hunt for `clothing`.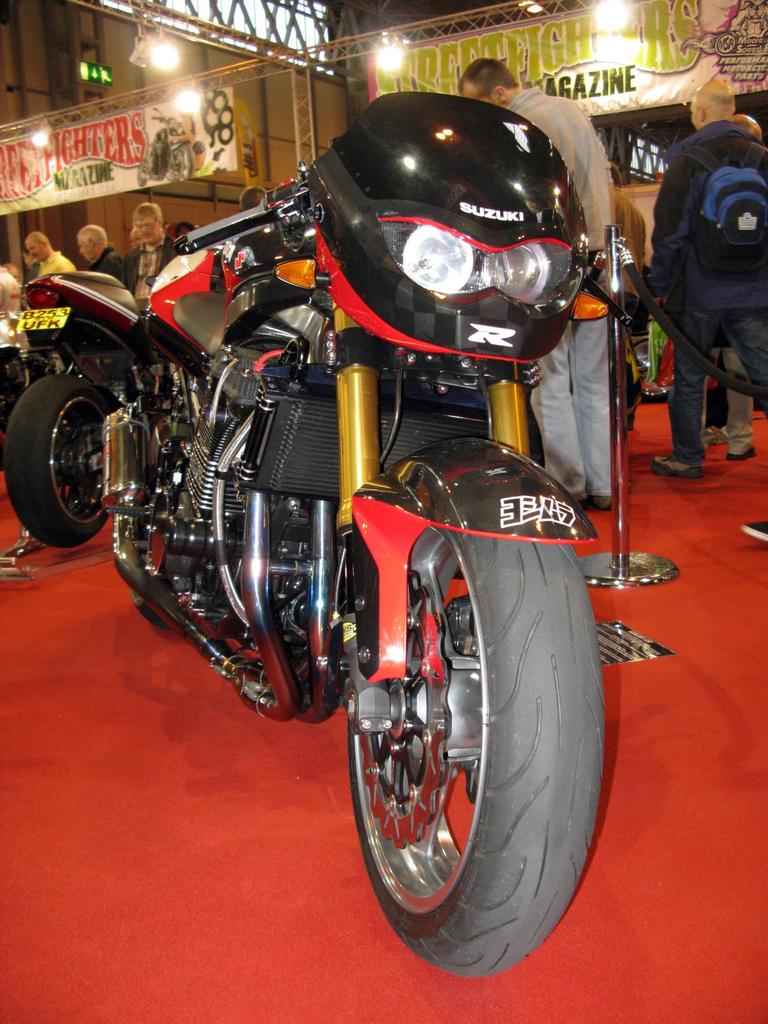
Hunted down at 650, 83, 767, 474.
